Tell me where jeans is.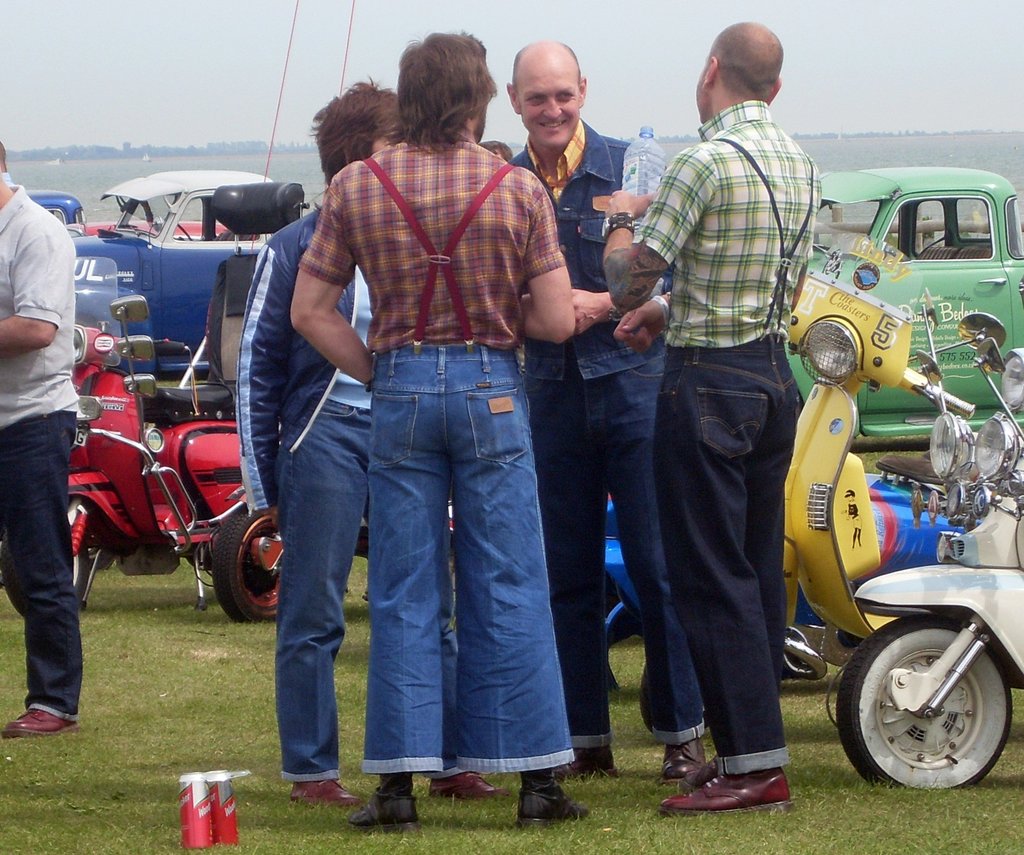
jeans is at [left=523, top=370, right=707, bottom=747].
